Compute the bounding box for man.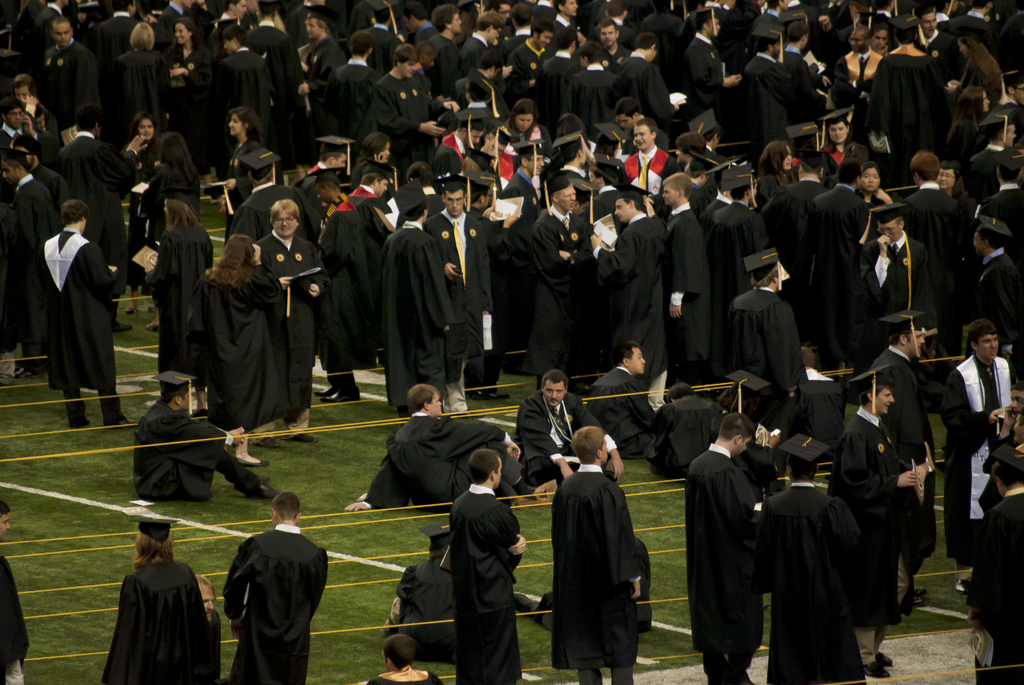
rect(371, 171, 456, 418).
